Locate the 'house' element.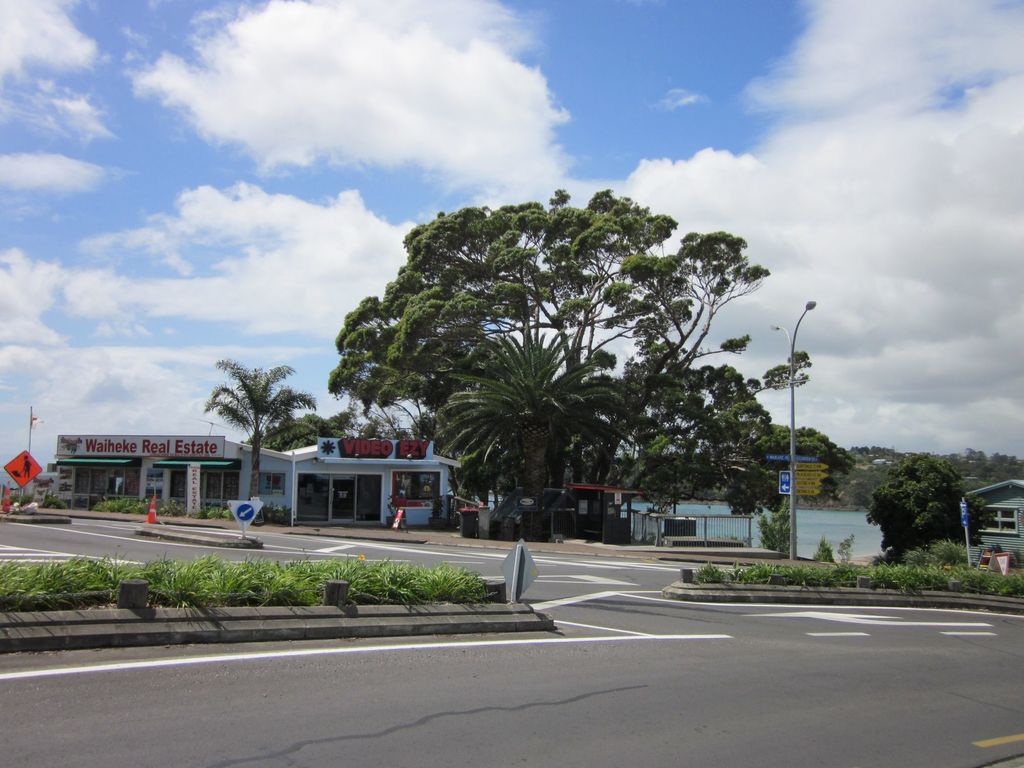
Element bbox: <region>45, 425, 294, 509</region>.
